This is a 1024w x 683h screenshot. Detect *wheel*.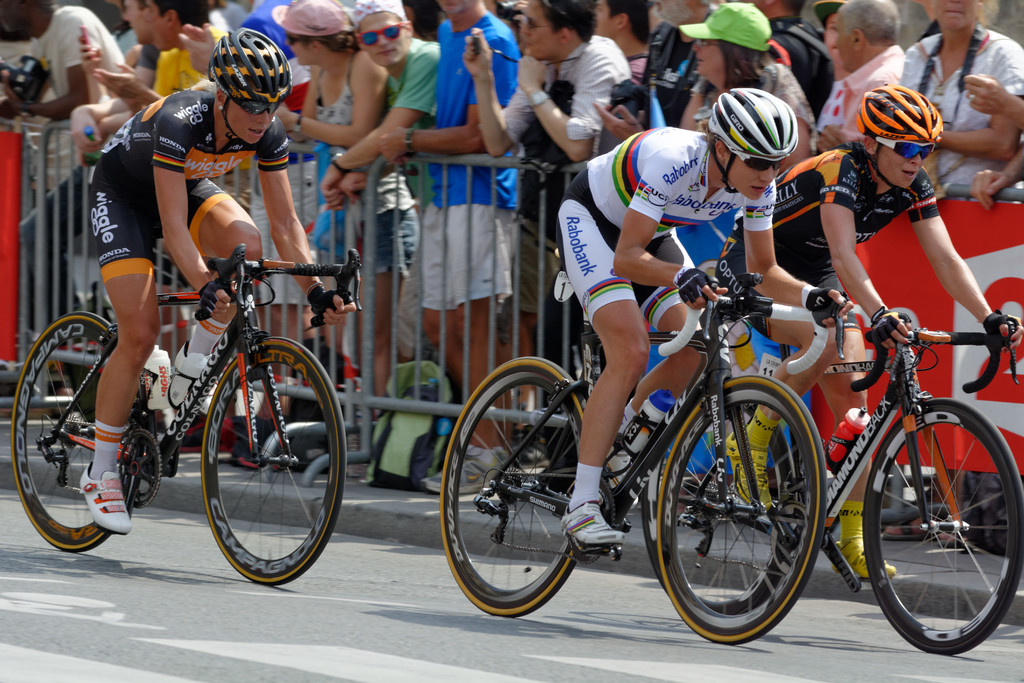
x1=657, y1=375, x2=826, y2=646.
